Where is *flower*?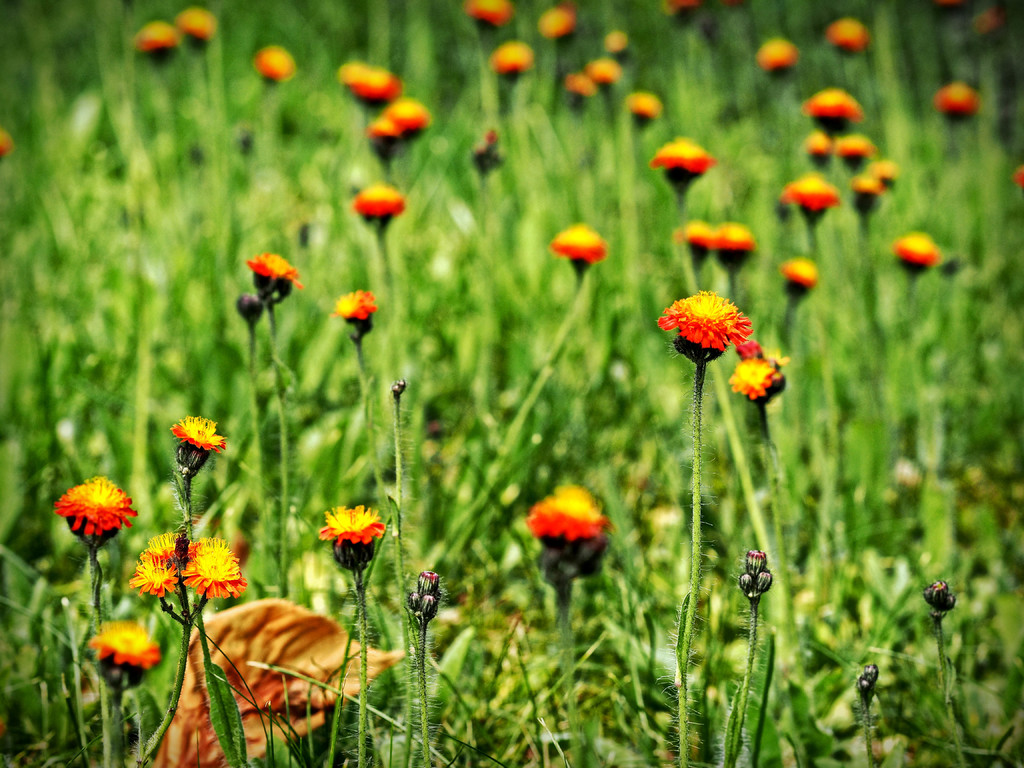
box(931, 82, 980, 114).
